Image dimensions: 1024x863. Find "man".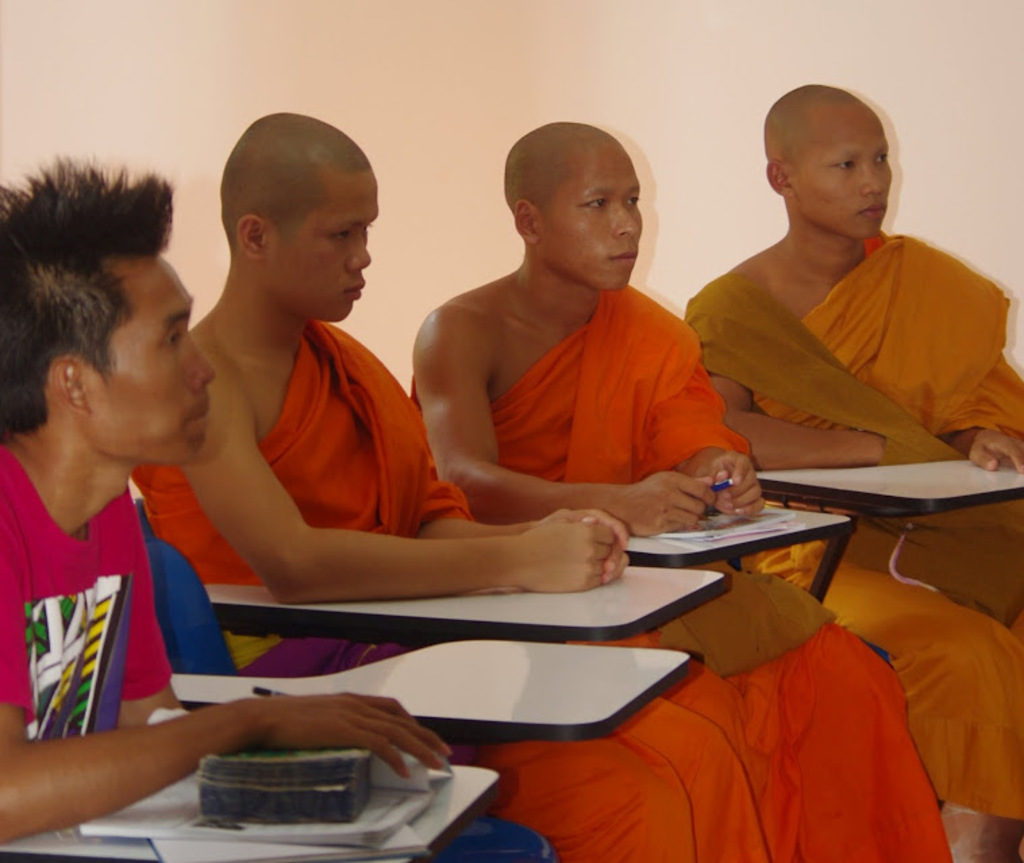
pyautogui.locateOnScreen(684, 77, 1023, 837).
